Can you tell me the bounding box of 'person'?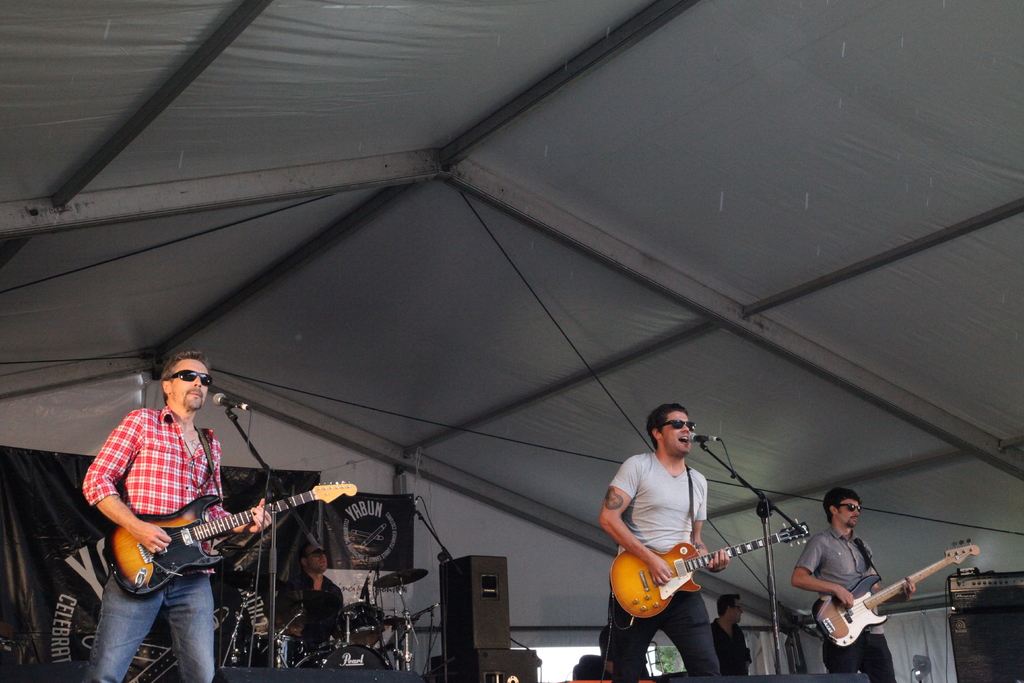
crop(788, 485, 916, 682).
